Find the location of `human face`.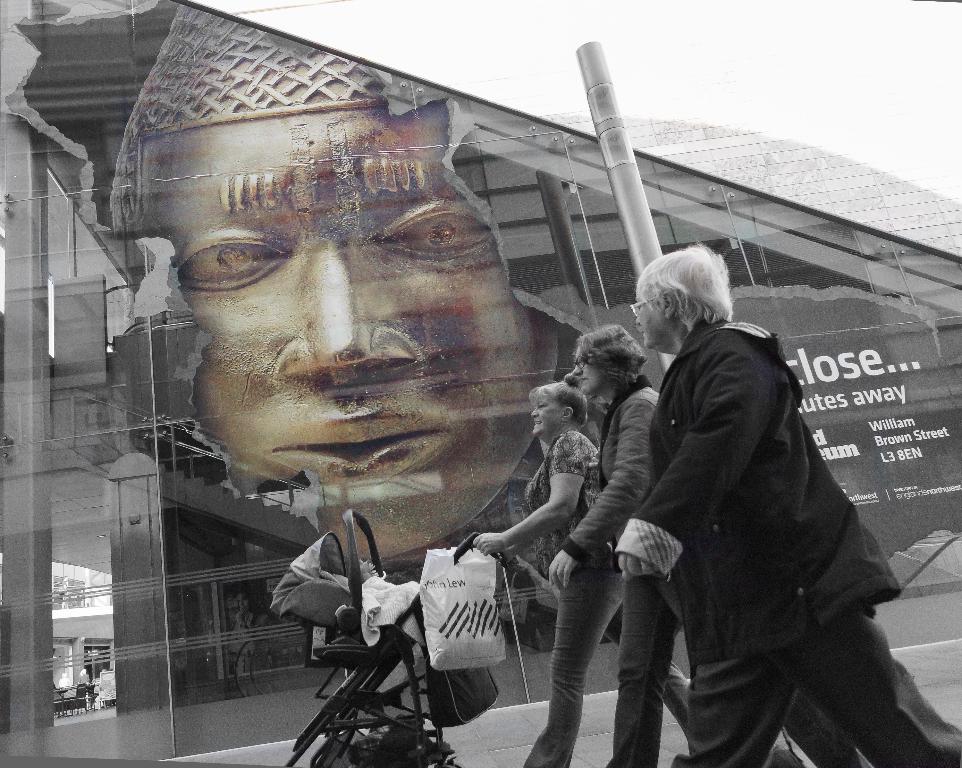
Location: {"left": 531, "top": 396, "right": 562, "bottom": 438}.
